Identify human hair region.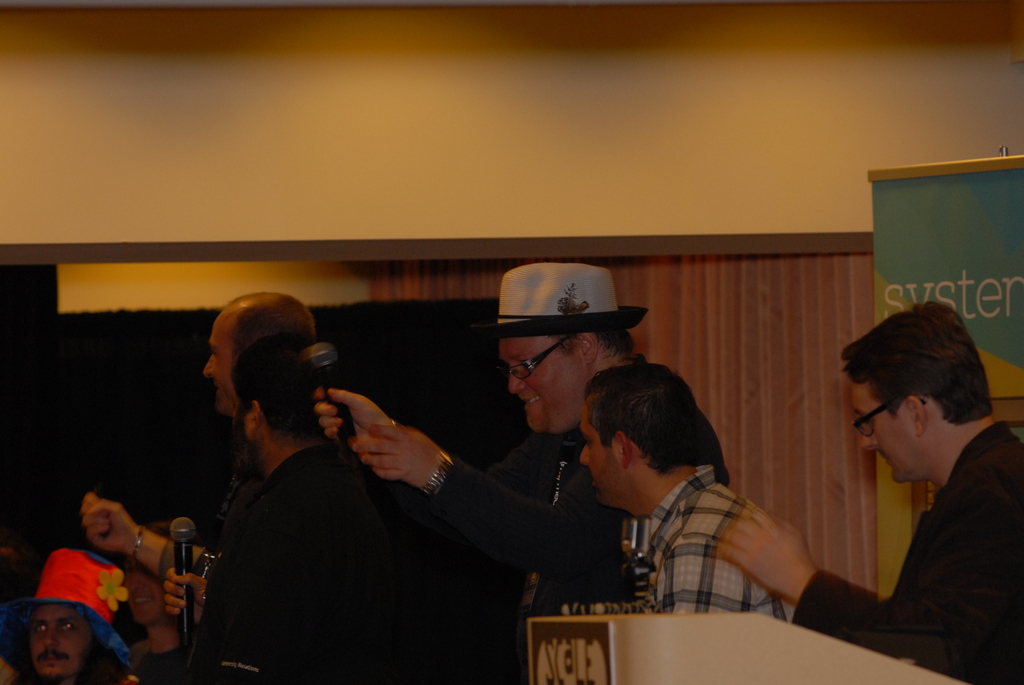
Region: box(840, 301, 995, 427).
